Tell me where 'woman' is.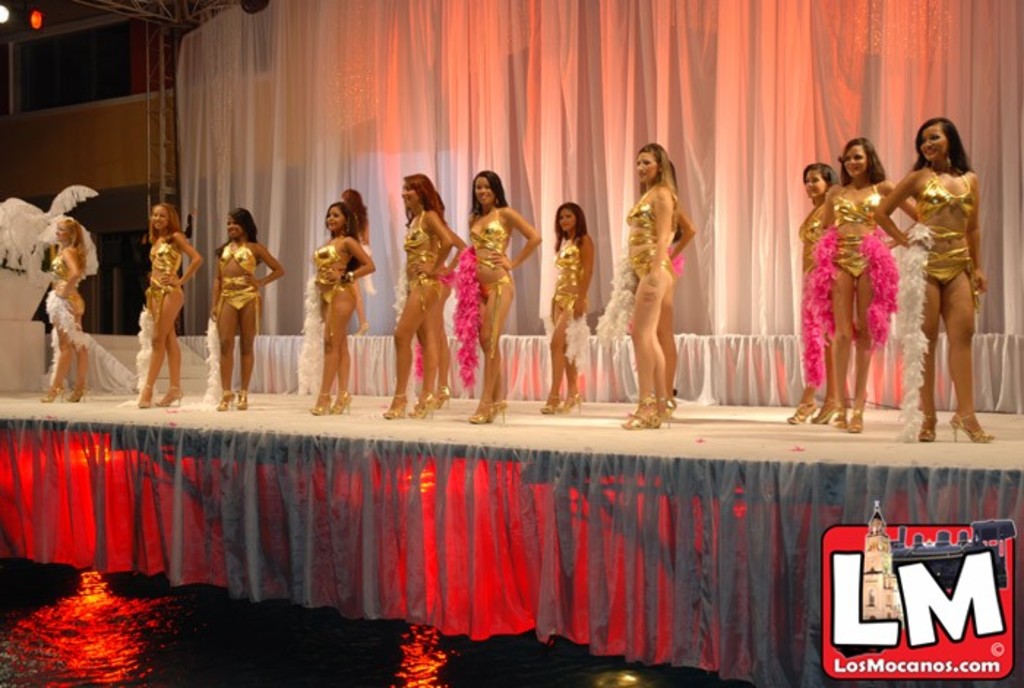
'woman' is at (310, 189, 379, 417).
